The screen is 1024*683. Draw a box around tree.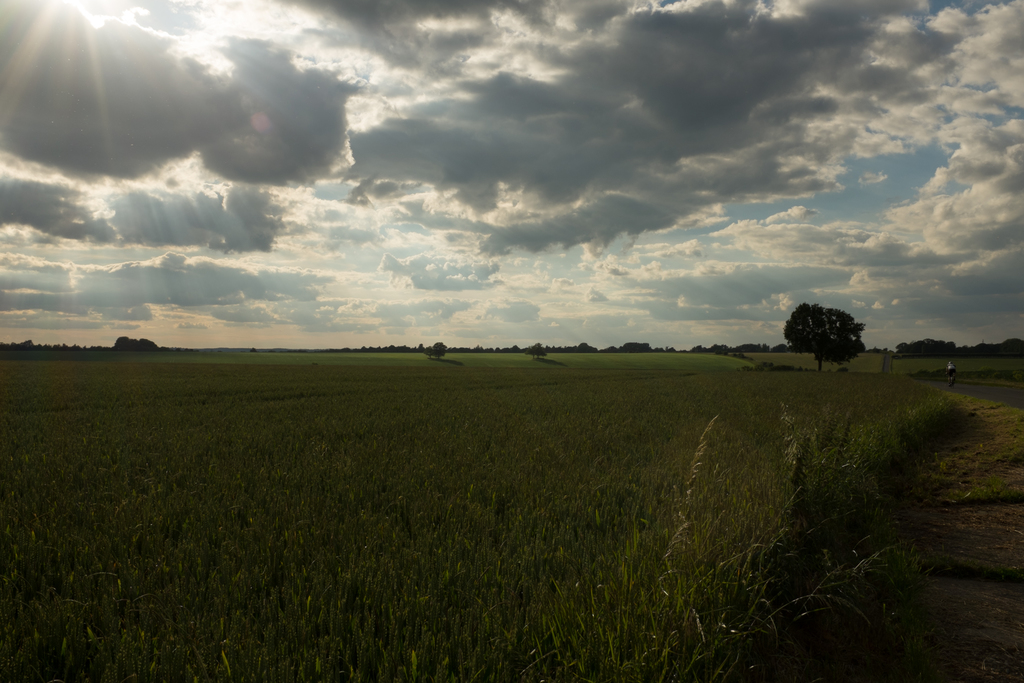
[524, 342, 551, 359].
